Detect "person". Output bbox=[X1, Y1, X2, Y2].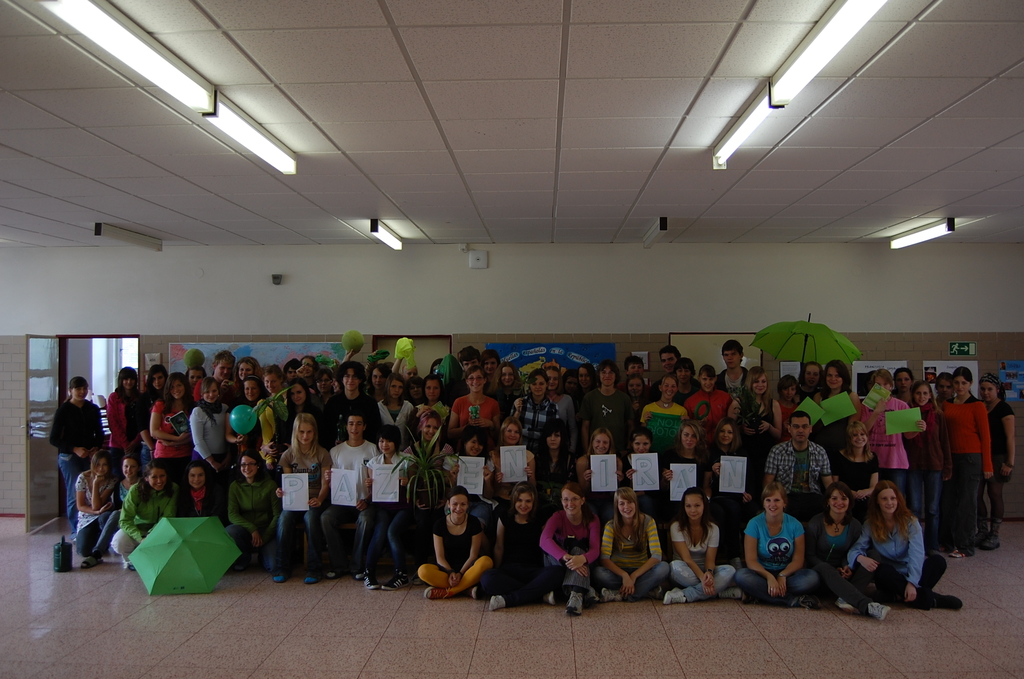
bbox=[612, 355, 652, 401].
